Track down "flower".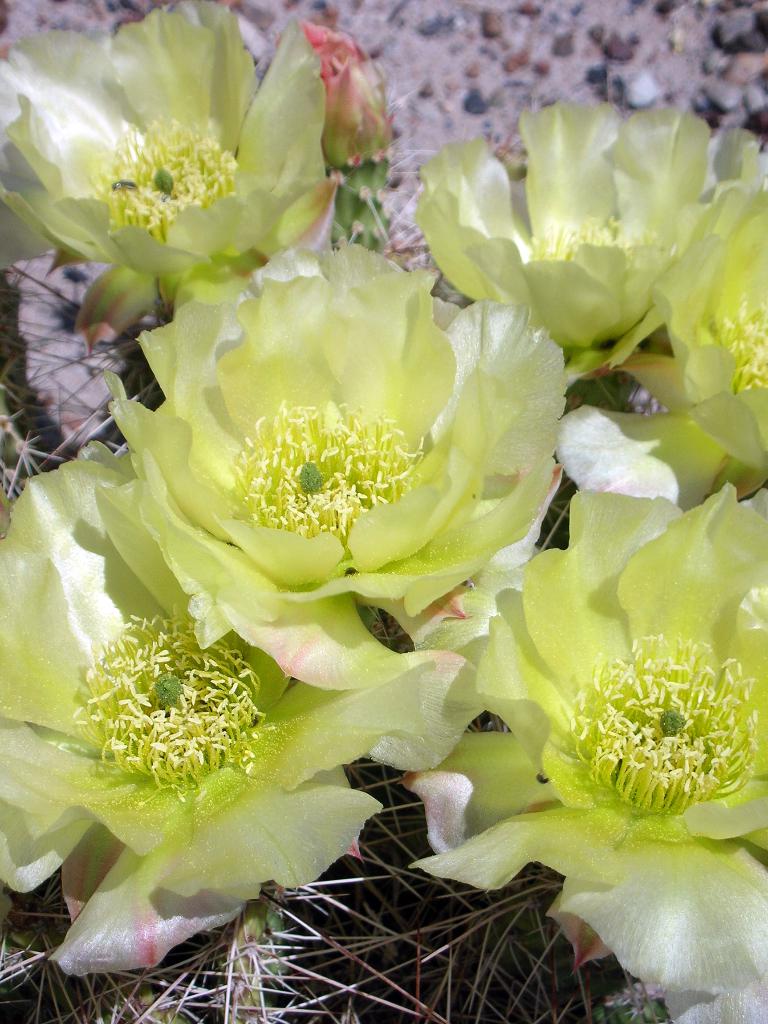
Tracked to (397,479,767,1023).
